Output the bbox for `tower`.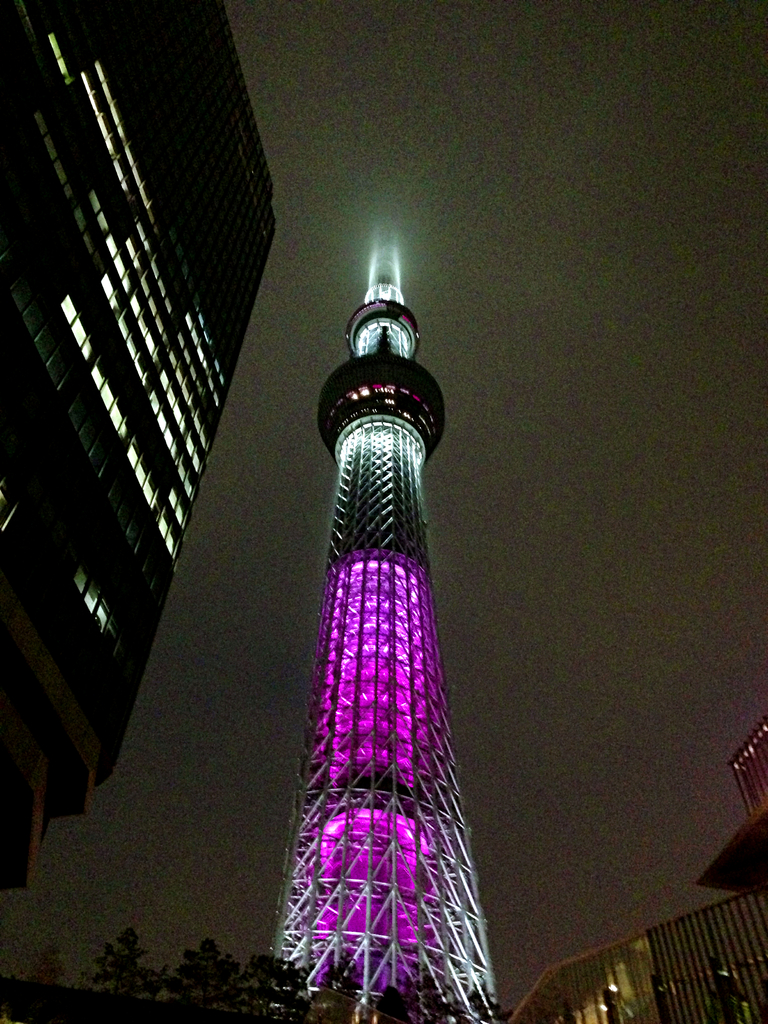
x1=240, y1=215, x2=536, y2=1023.
